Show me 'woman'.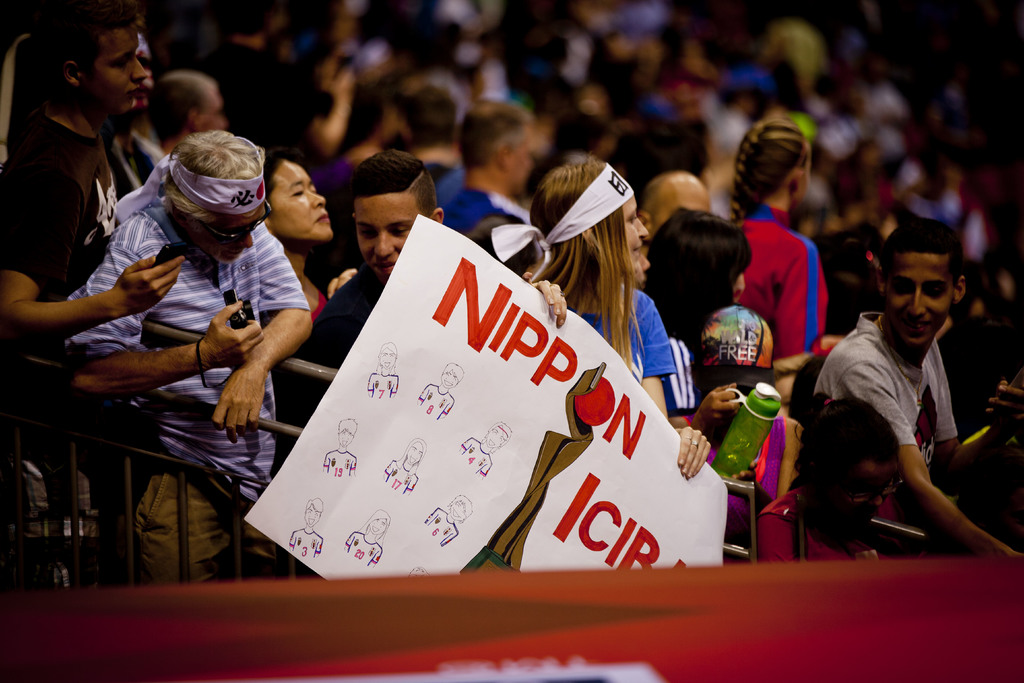
'woman' is here: BBox(261, 150, 330, 322).
